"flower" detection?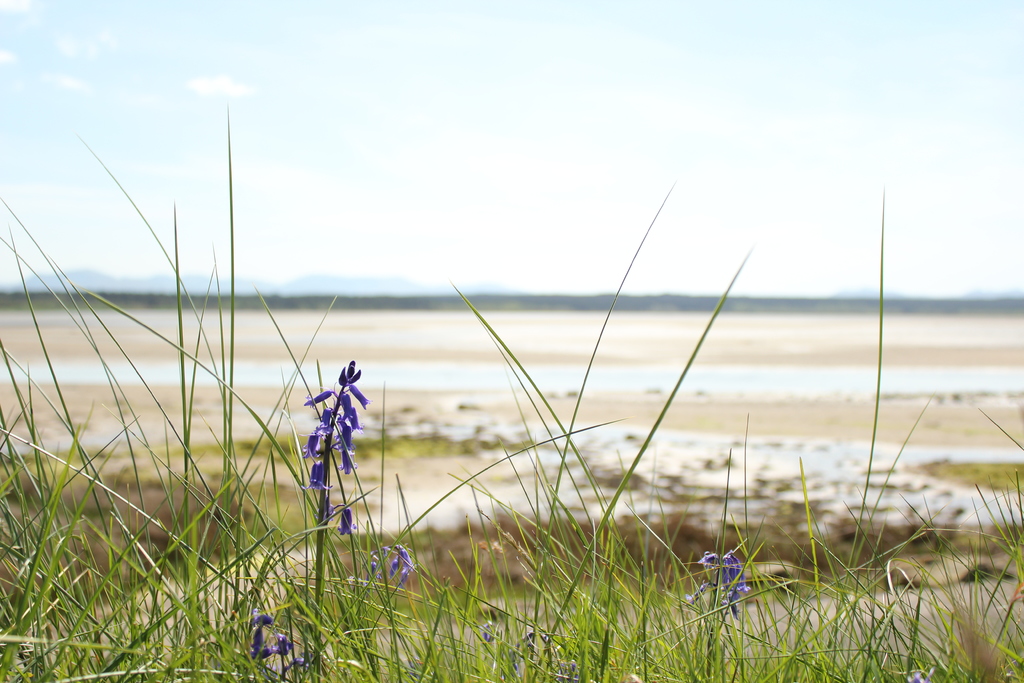
select_region(480, 619, 501, 649)
